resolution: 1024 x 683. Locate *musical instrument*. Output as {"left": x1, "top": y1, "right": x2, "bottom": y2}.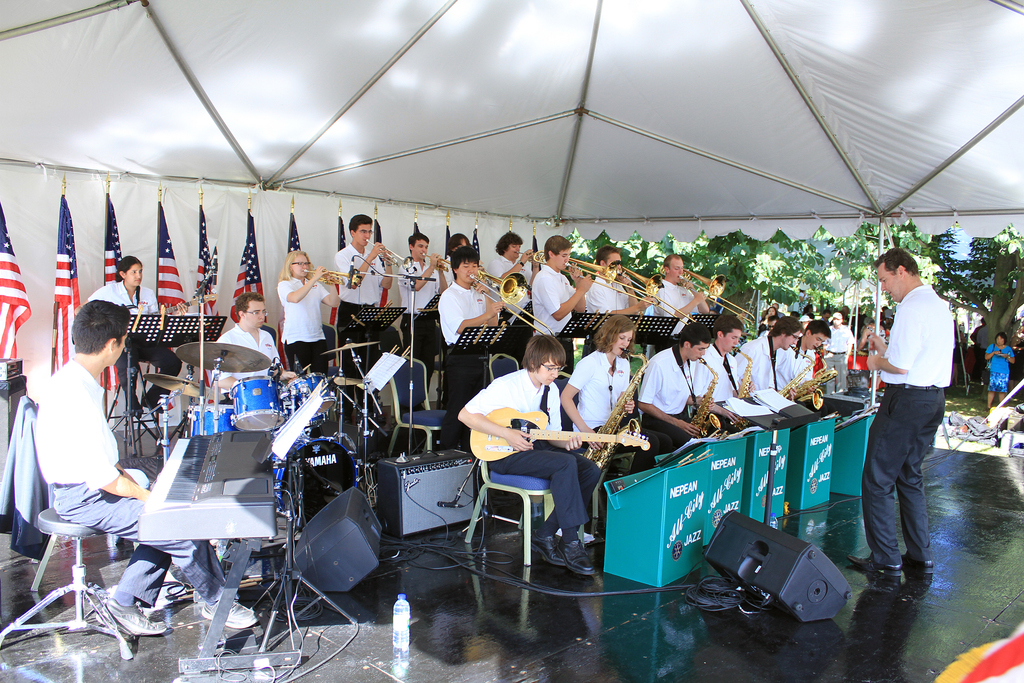
{"left": 676, "top": 265, "right": 757, "bottom": 327}.
